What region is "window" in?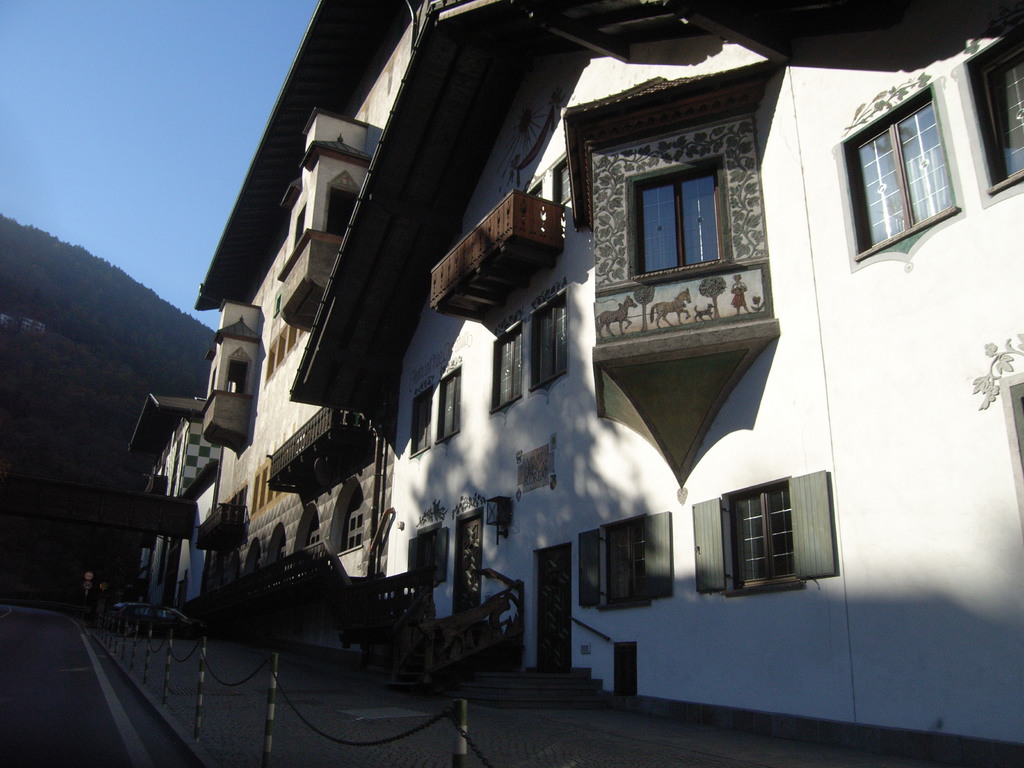
<box>307,533,320,545</box>.
